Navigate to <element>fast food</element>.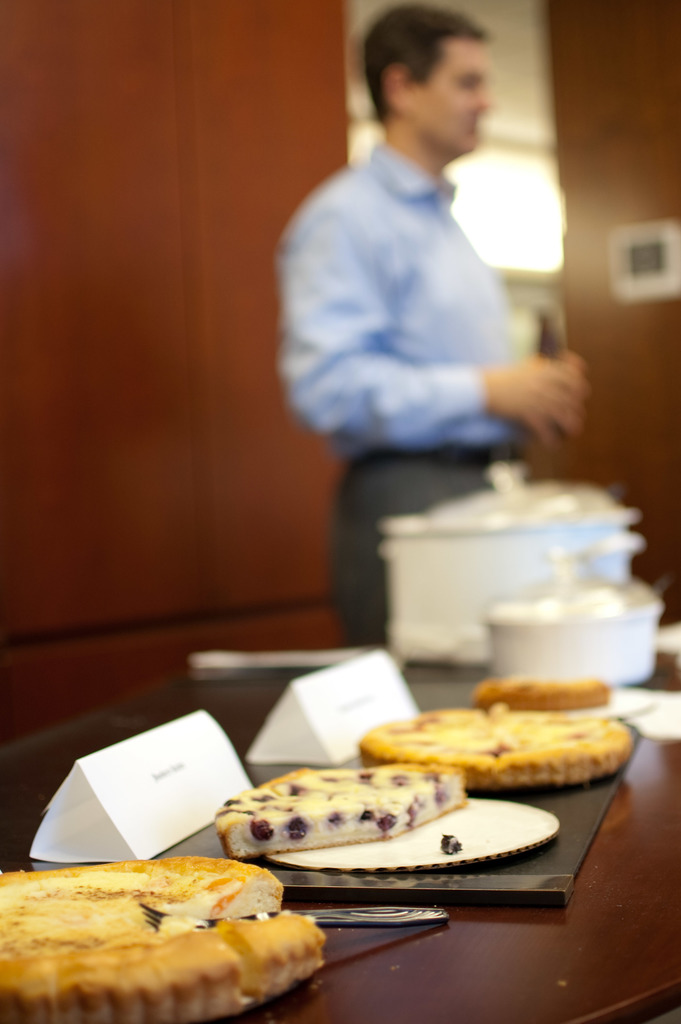
Navigation target: x1=479 y1=664 x2=616 y2=714.
